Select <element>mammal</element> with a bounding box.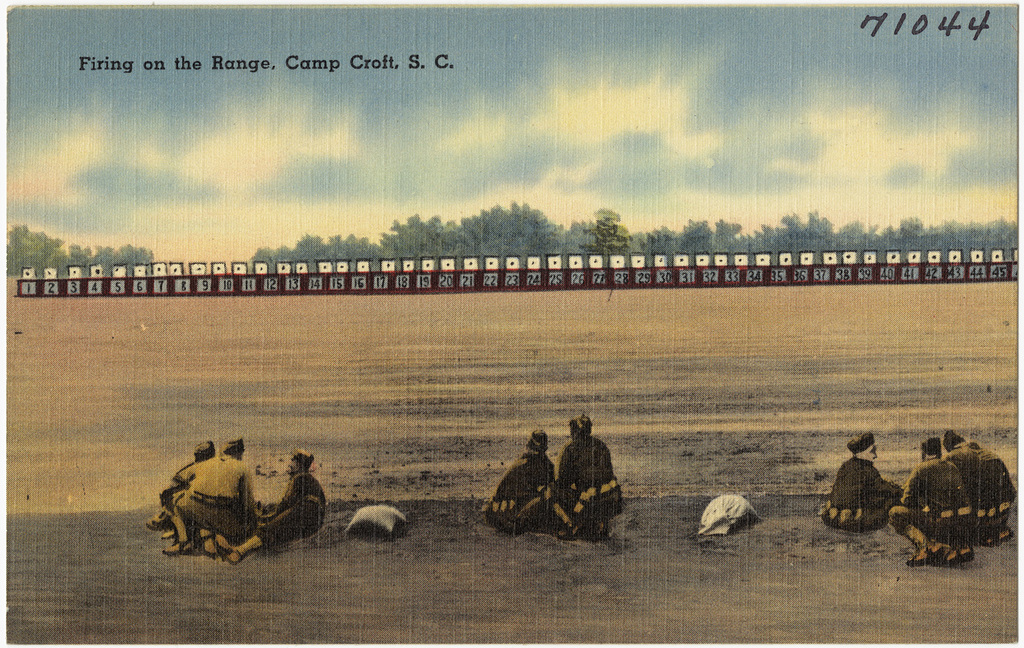
x1=941 y1=429 x2=1014 y2=546.
